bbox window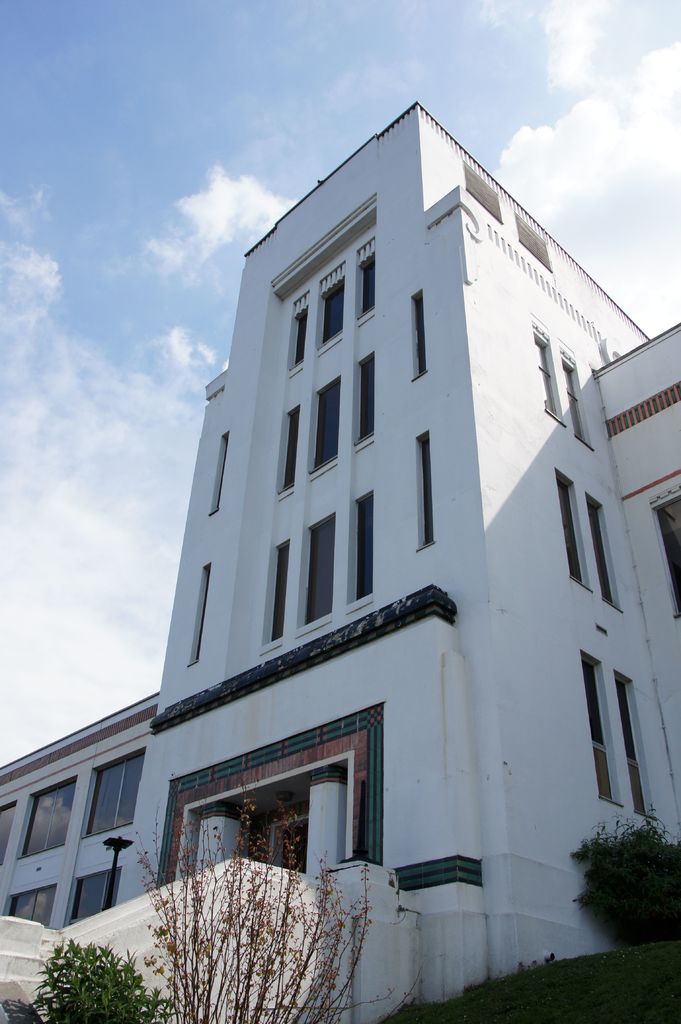
(x1=529, y1=324, x2=553, y2=415)
